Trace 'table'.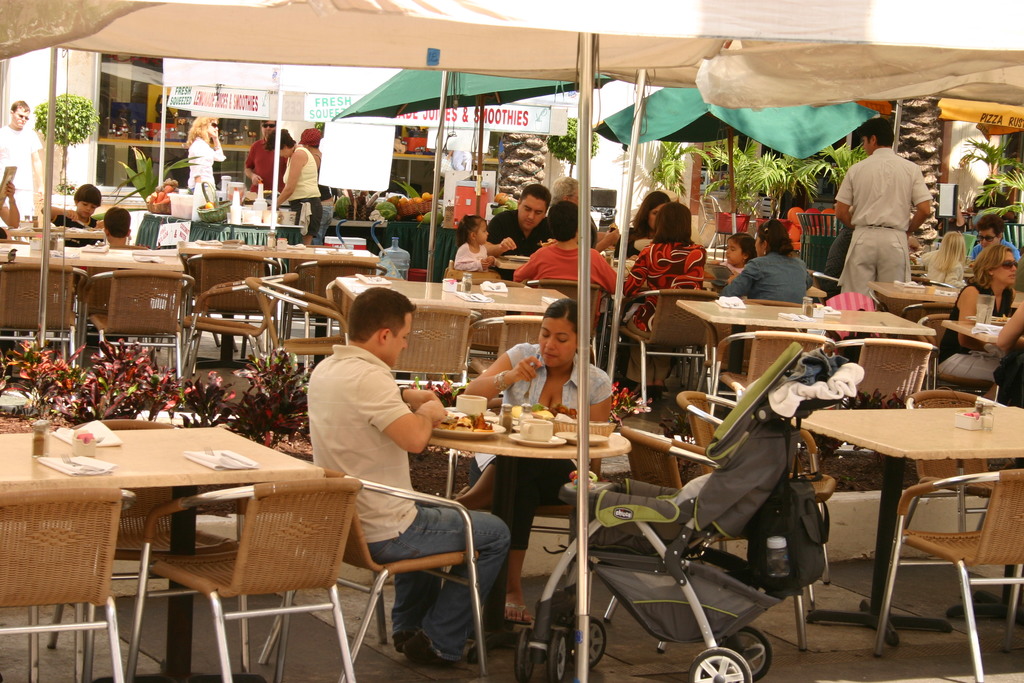
Traced to select_region(787, 401, 1023, 646).
